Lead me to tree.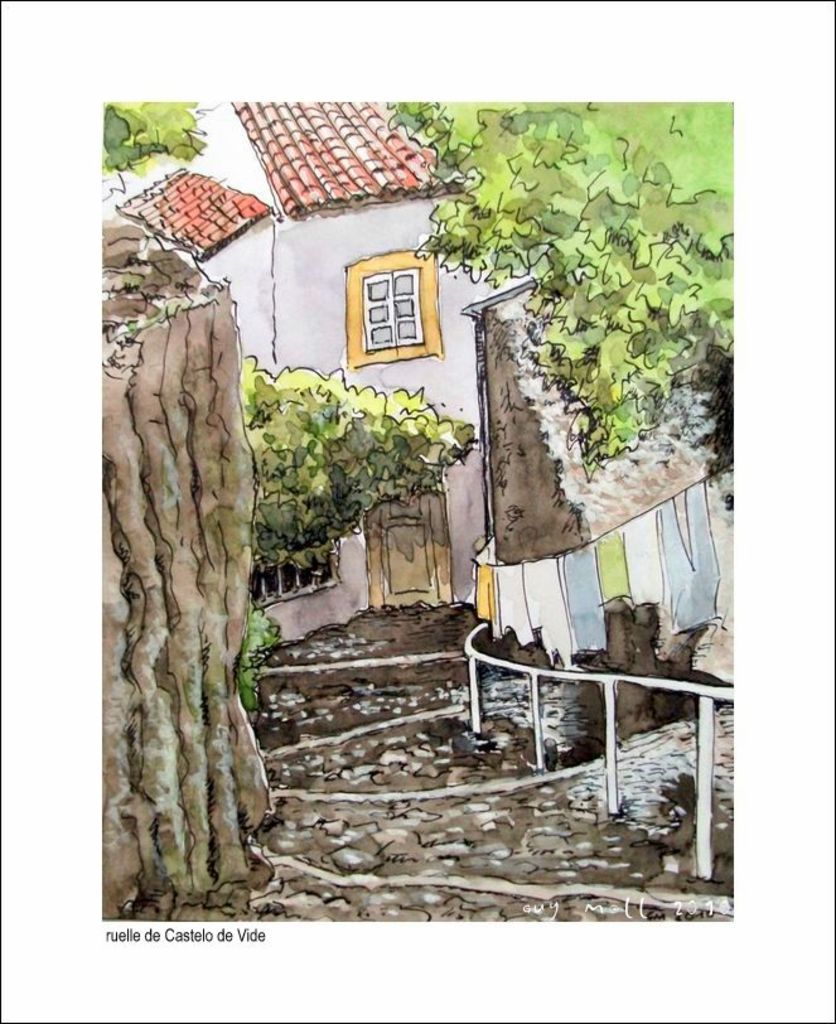
Lead to 231,363,479,596.
